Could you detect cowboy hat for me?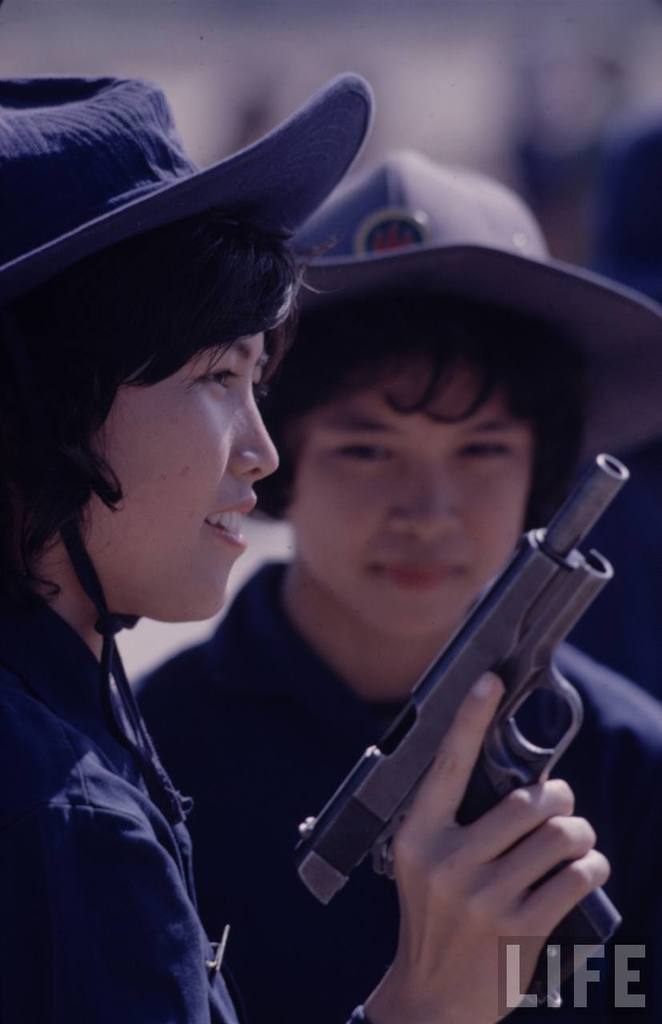
Detection result: x1=0, y1=70, x2=375, y2=829.
